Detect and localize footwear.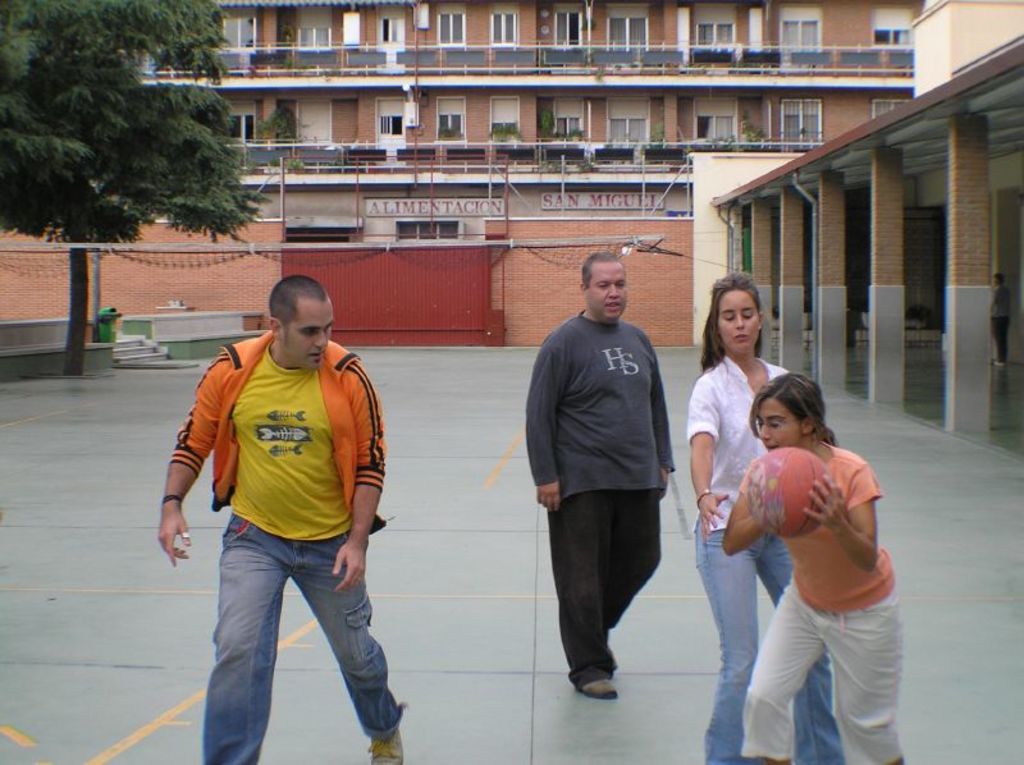
Localized at [369, 704, 403, 764].
